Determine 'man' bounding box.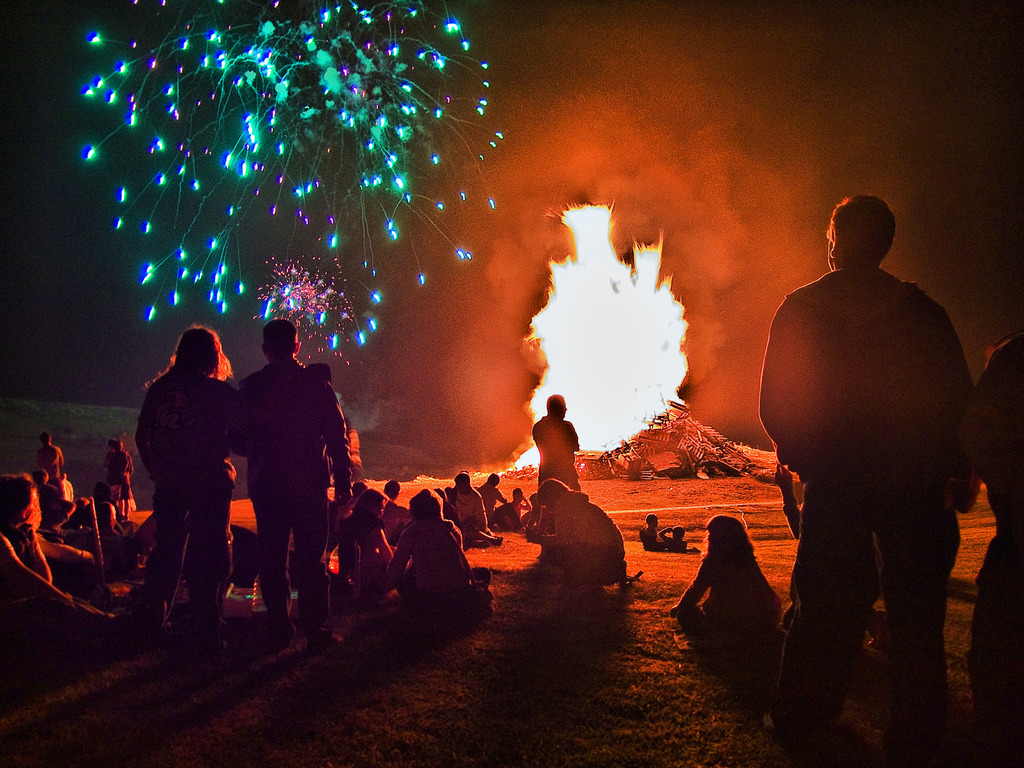
Determined: select_region(757, 191, 995, 763).
